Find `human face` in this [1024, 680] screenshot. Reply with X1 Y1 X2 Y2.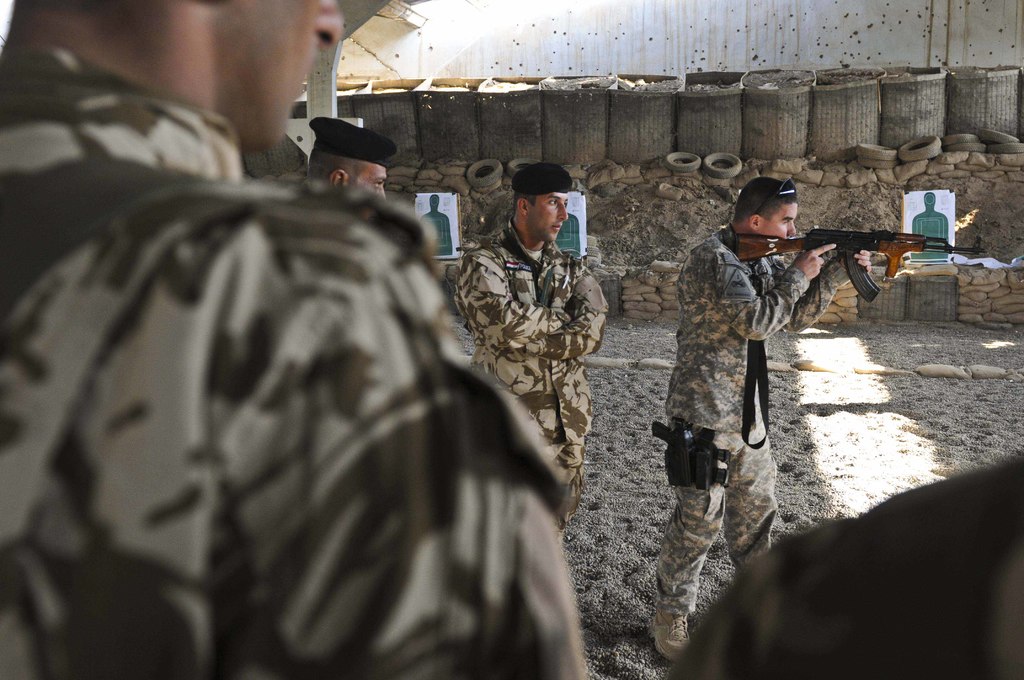
230 0 343 144.
